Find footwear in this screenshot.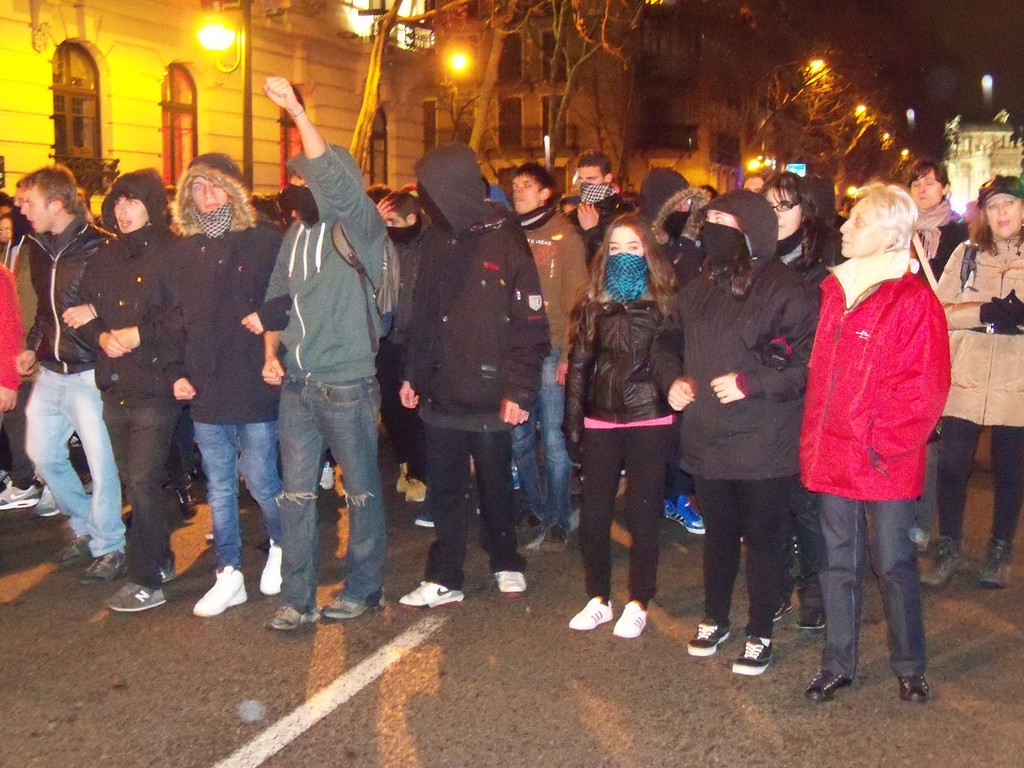
The bounding box for footwear is (82, 470, 91, 496).
